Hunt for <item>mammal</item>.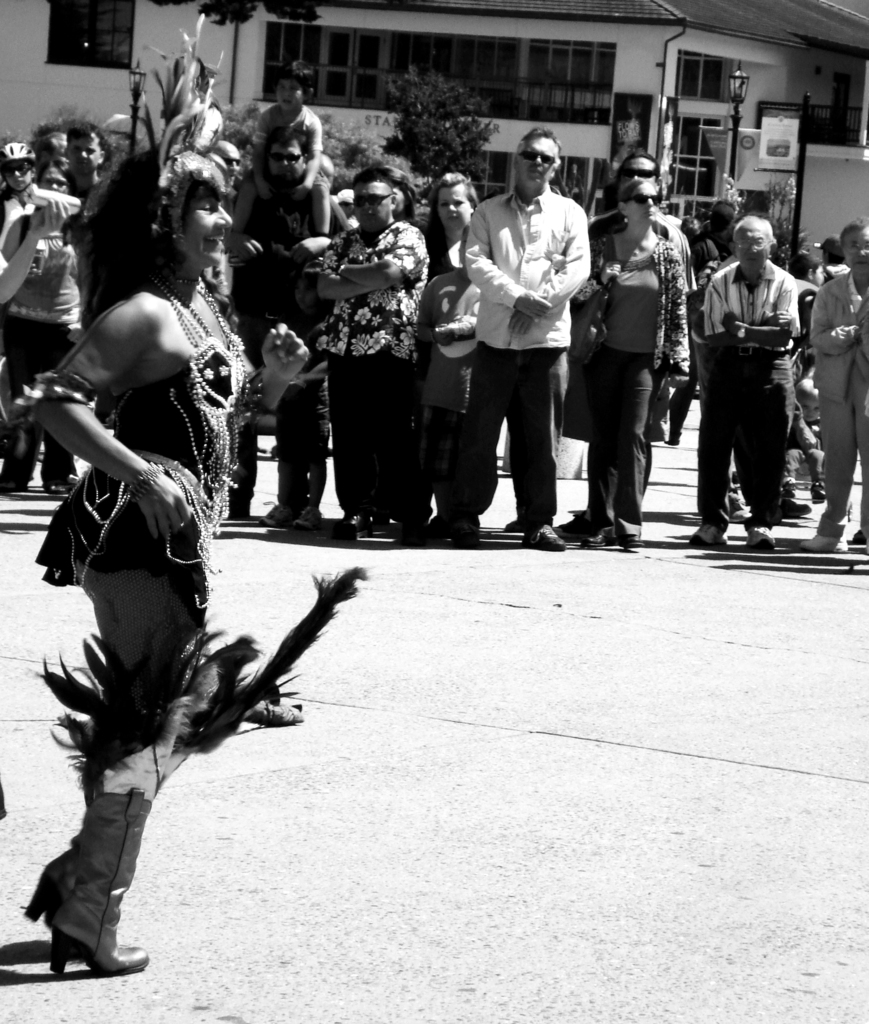
Hunted down at detection(461, 122, 590, 550).
